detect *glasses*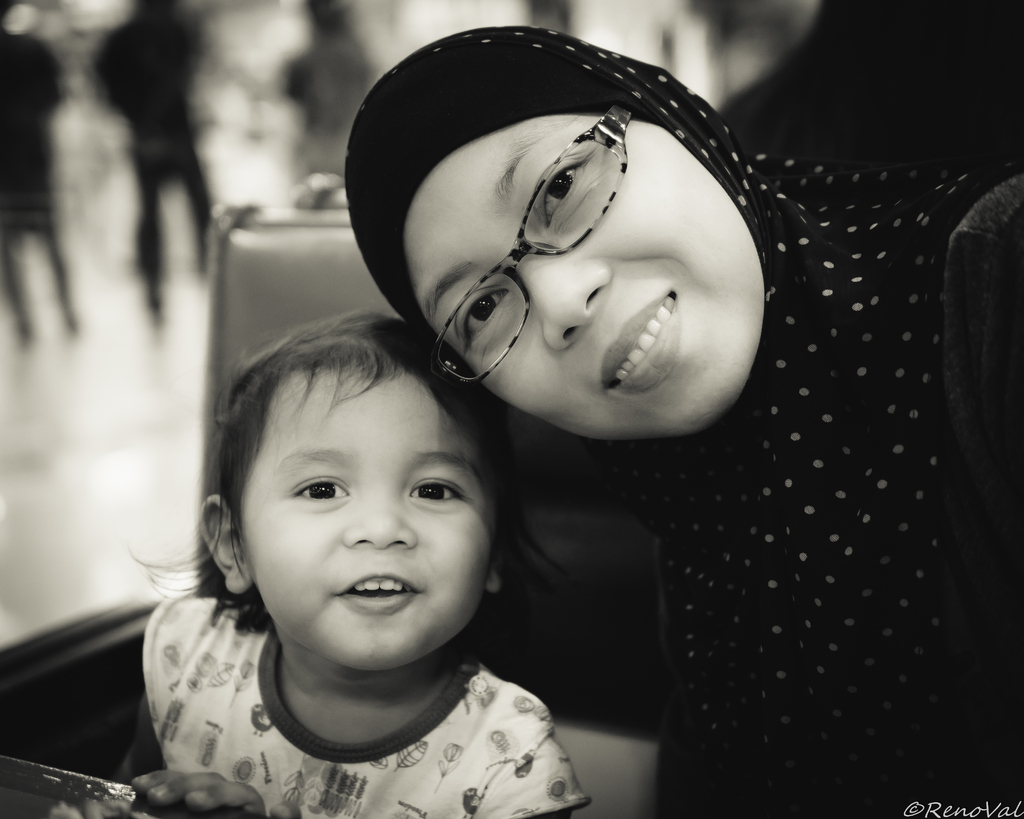
BBox(418, 102, 657, 401)
